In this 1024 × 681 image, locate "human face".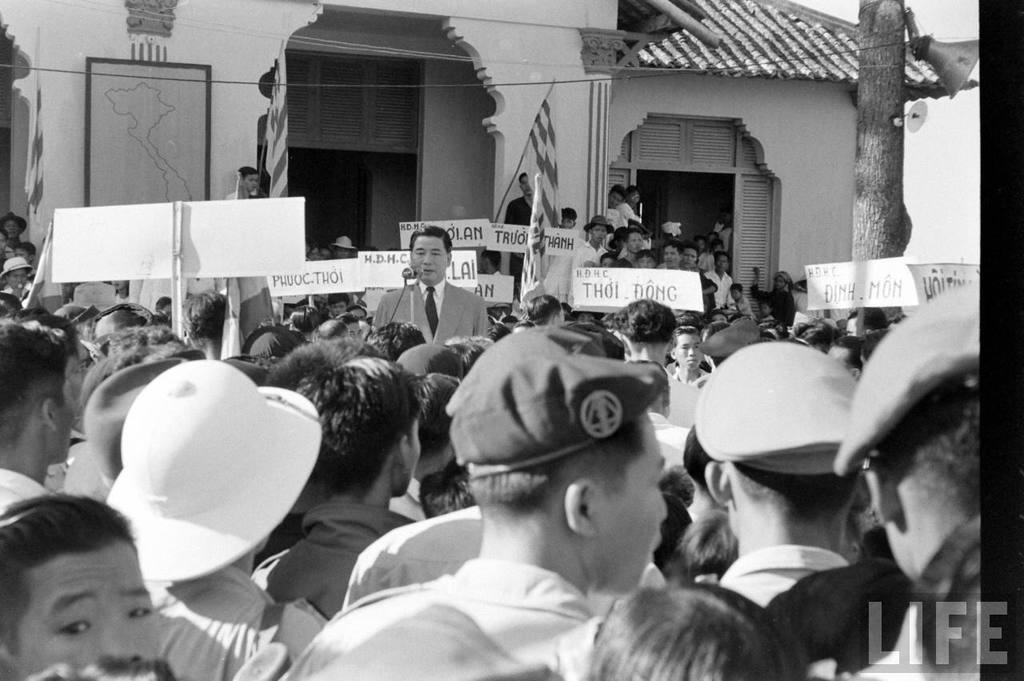
Bounding box: BBox(10, 547, 156, 675).
